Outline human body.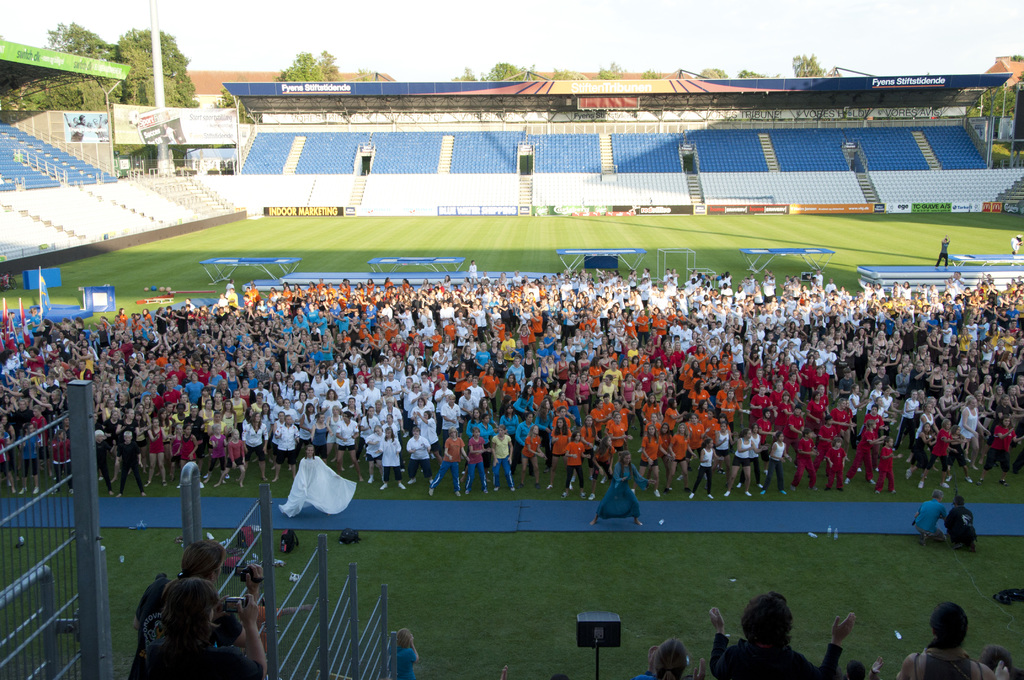
Outline: 252:300:264:319.
